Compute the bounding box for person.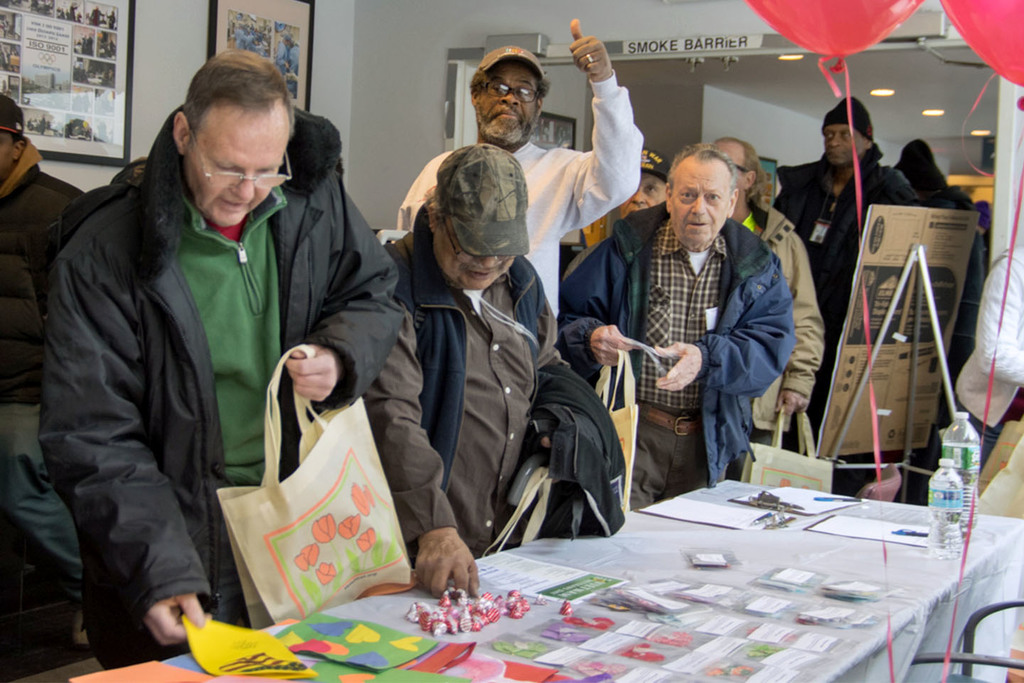
rect(956, 248, 1023, 482).
